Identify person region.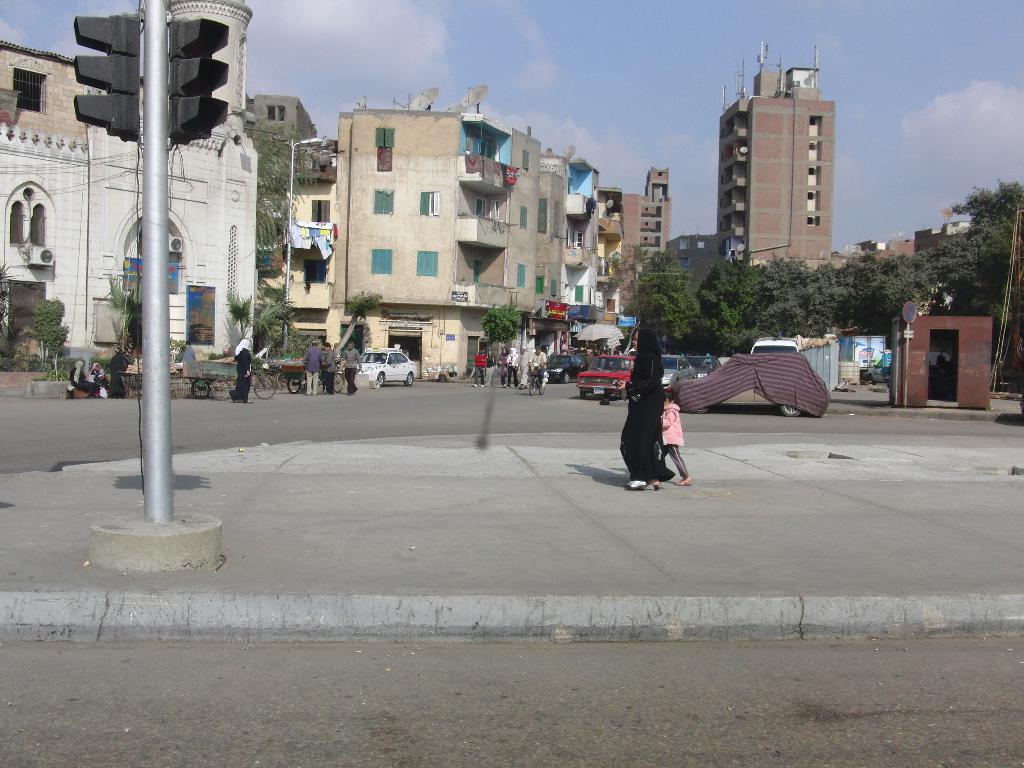
Region: (x1=342, y1=345, x2=362, y2=387).
